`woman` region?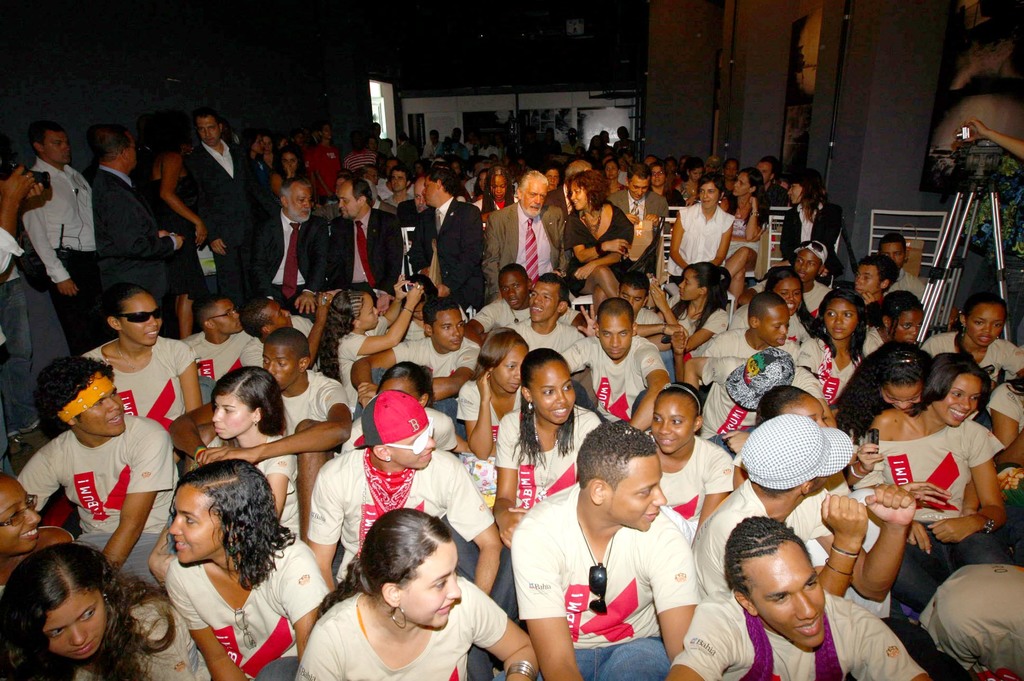
(x1=292, y1=502, x2=525, y2=680)
